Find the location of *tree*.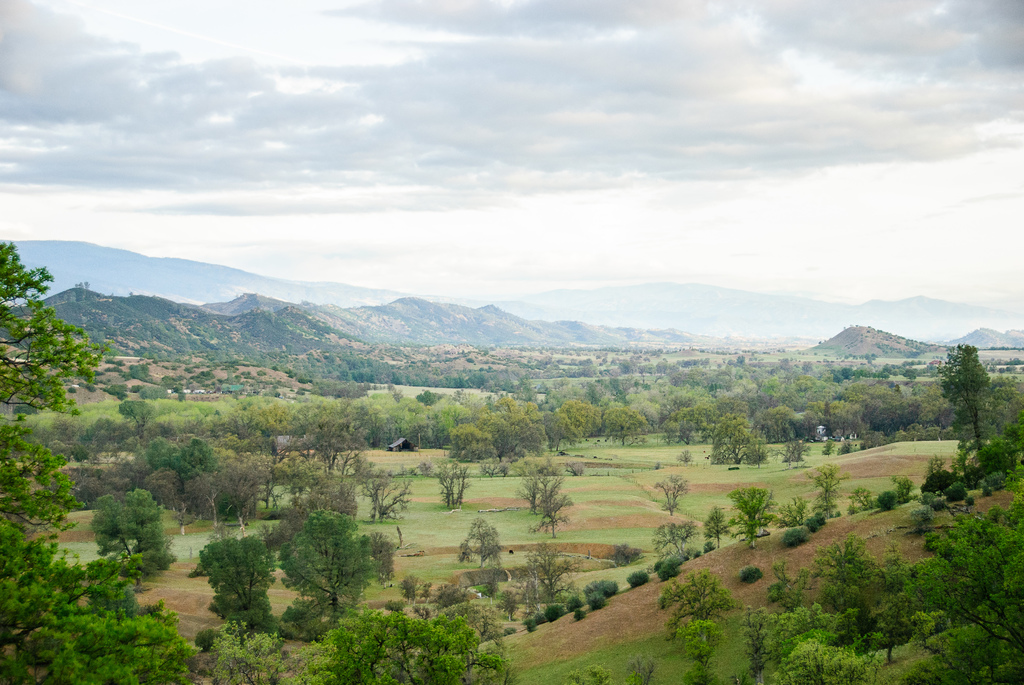
Location: <region>703, 502, 730, 549</region>.
